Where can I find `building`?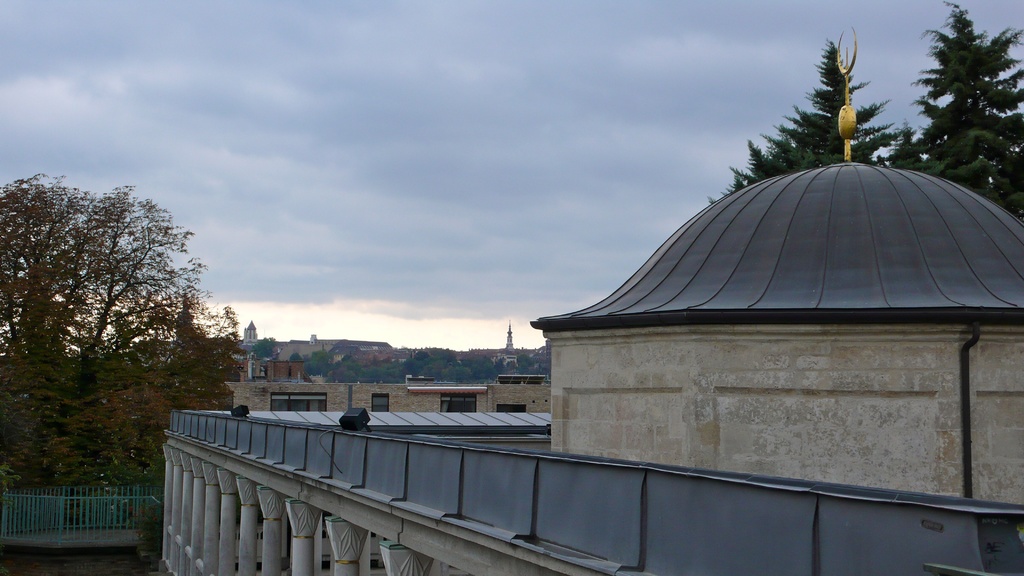
You can find it at locate(161, 31, 1023, 575).
